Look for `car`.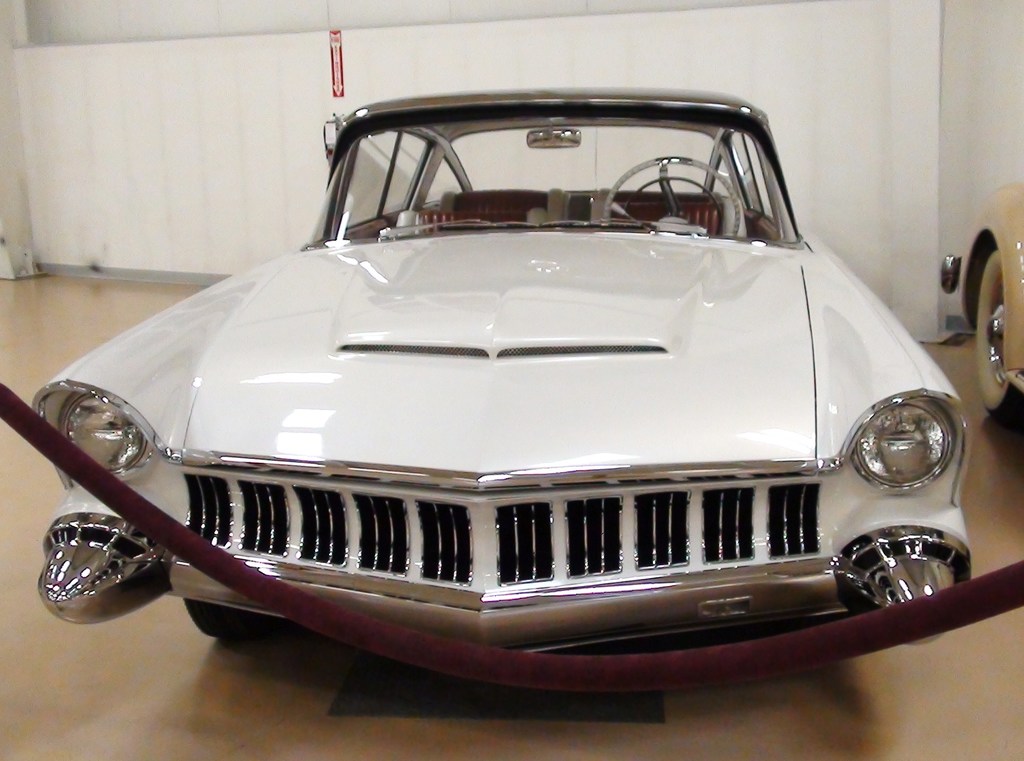
Found: {"left": 7, "top": 104, "right": 1000, "bottom": 691}.
